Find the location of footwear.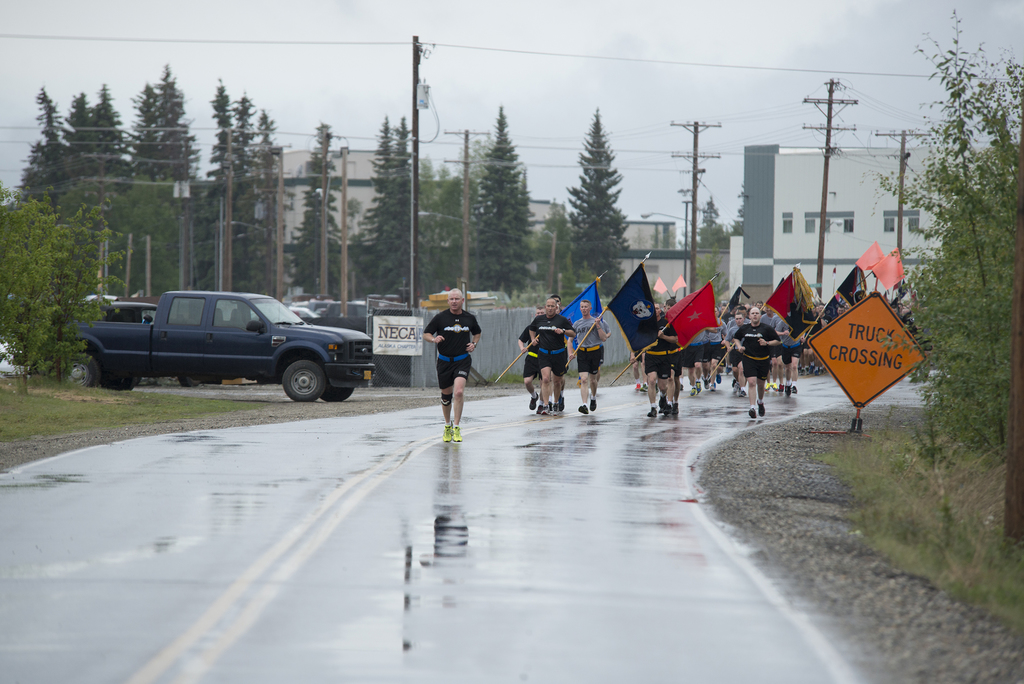
Location: bbox=(552, 402, 559, 415).
